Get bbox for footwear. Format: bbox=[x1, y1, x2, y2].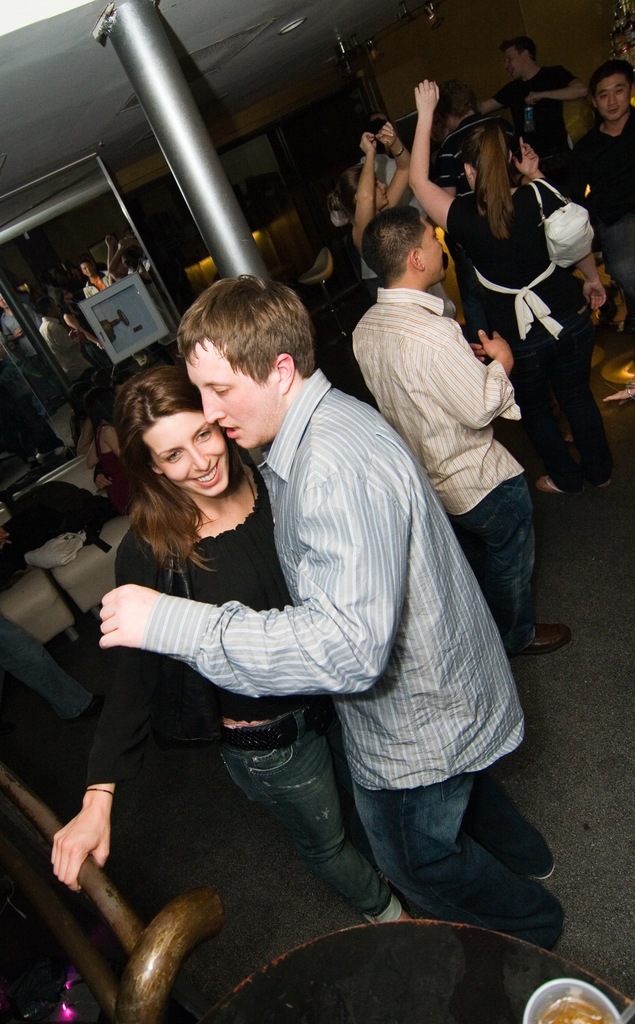
bbox=[459, 781, 563, 875].
